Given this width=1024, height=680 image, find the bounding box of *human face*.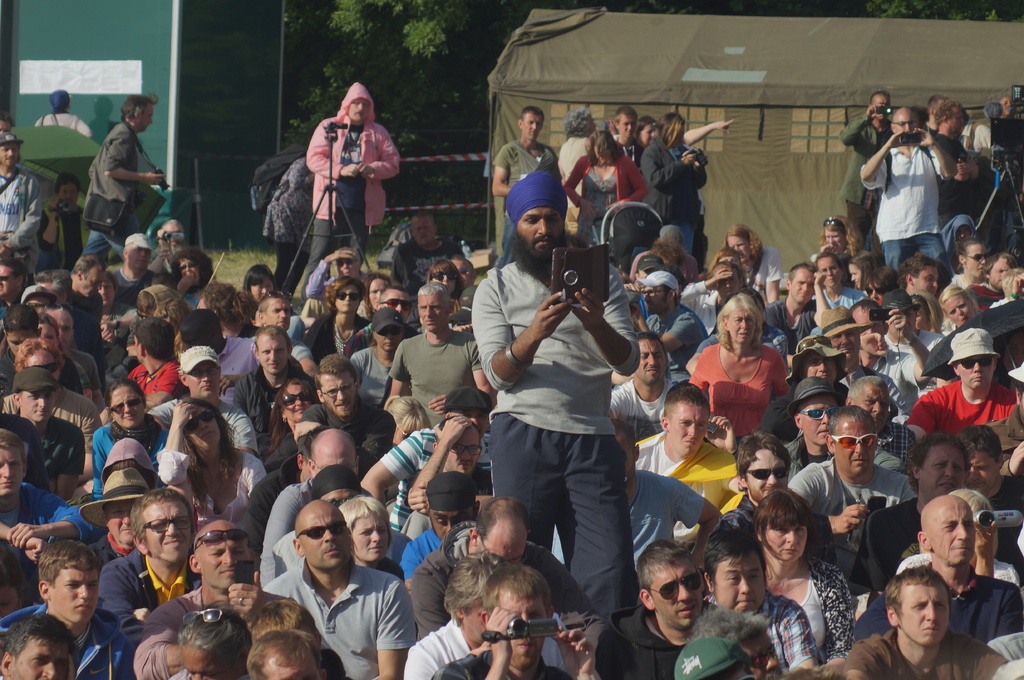
{"x1": 263, "y1": 647, "x2": 323, "y2": 679}.
